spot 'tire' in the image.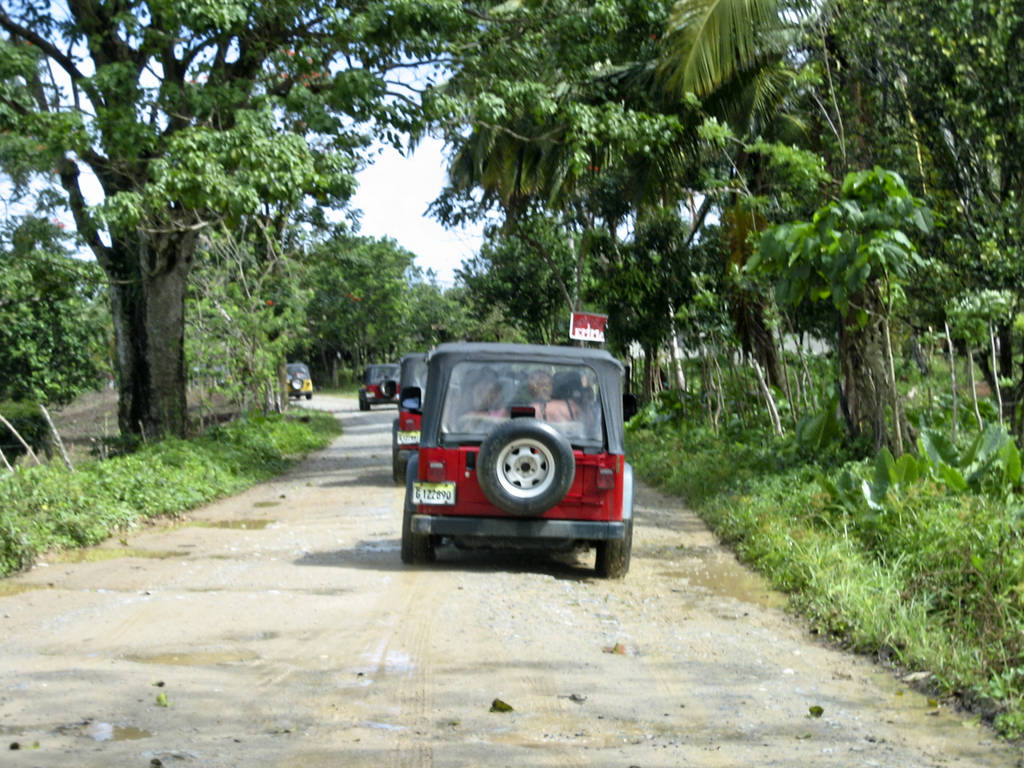
'tire' found at select_region(364, 396, 370, 410).
